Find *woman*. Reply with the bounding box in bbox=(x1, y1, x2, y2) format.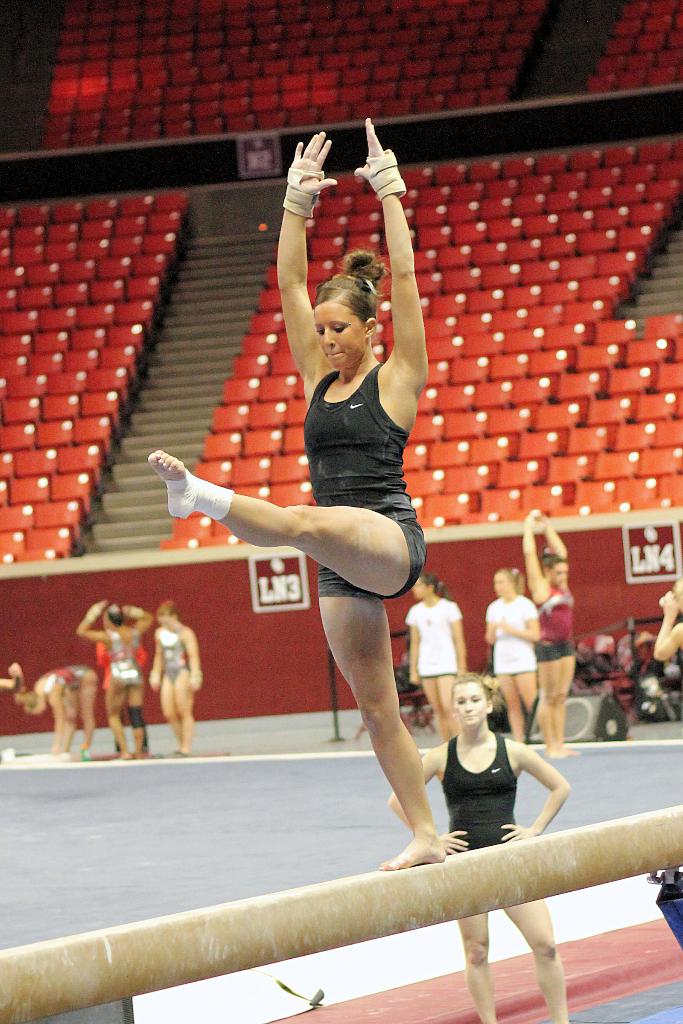
bbox=(407, 568, 465, 737).
